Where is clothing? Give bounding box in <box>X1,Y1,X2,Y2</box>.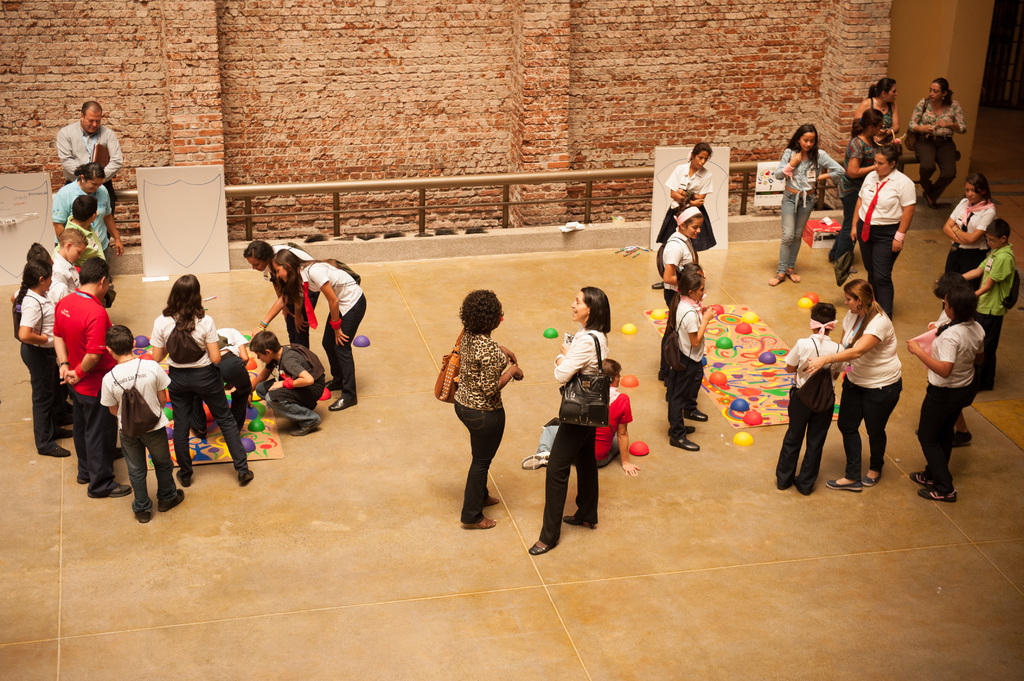
<box>871,95,893,127</box>.
